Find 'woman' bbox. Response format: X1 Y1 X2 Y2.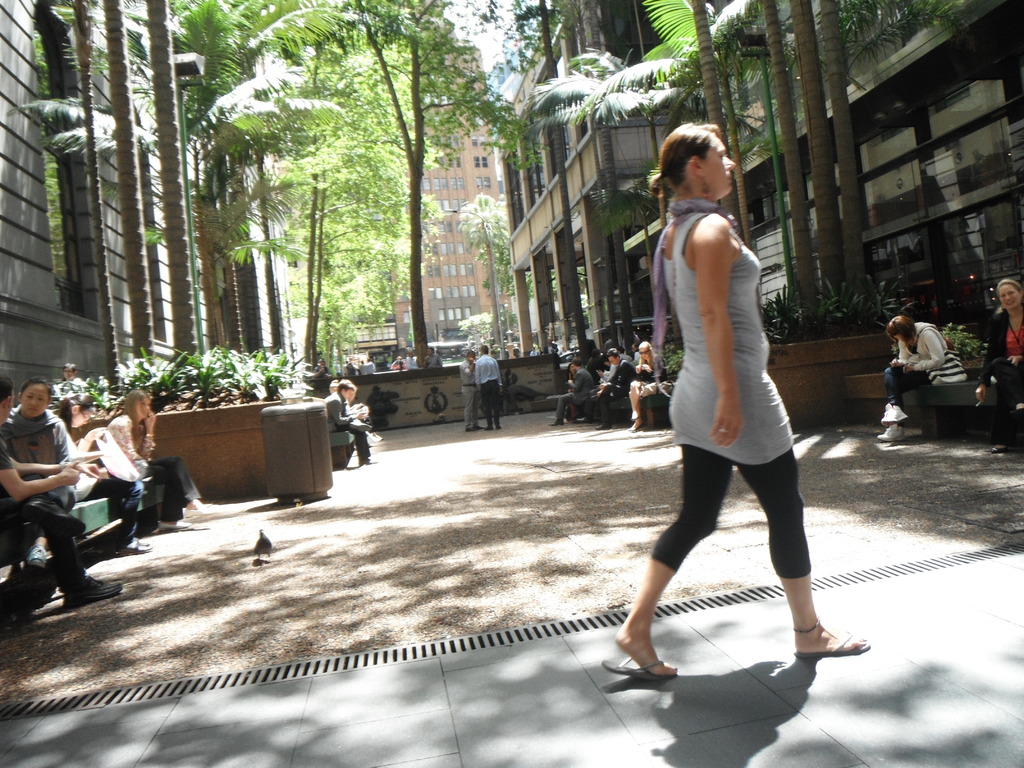
882 310 966 437.
